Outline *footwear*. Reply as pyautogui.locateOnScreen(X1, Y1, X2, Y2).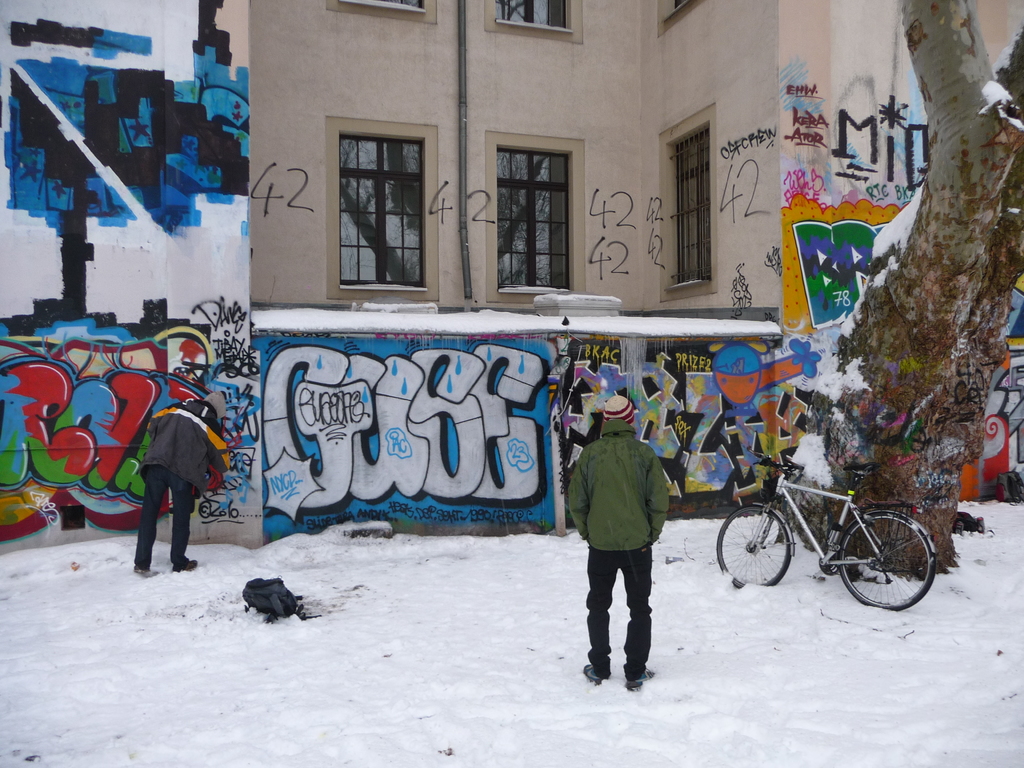
pyautogui.locateOnScreen(172, 560, 197, 572).
